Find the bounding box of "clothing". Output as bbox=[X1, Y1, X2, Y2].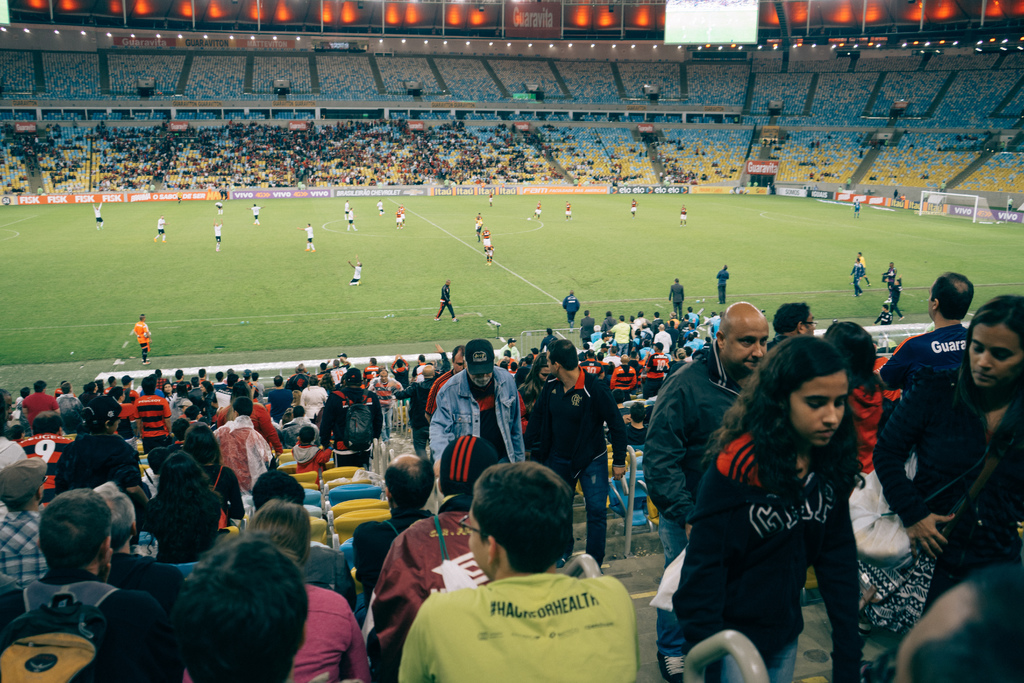
bbox=[876, 364, 1023, 618].
